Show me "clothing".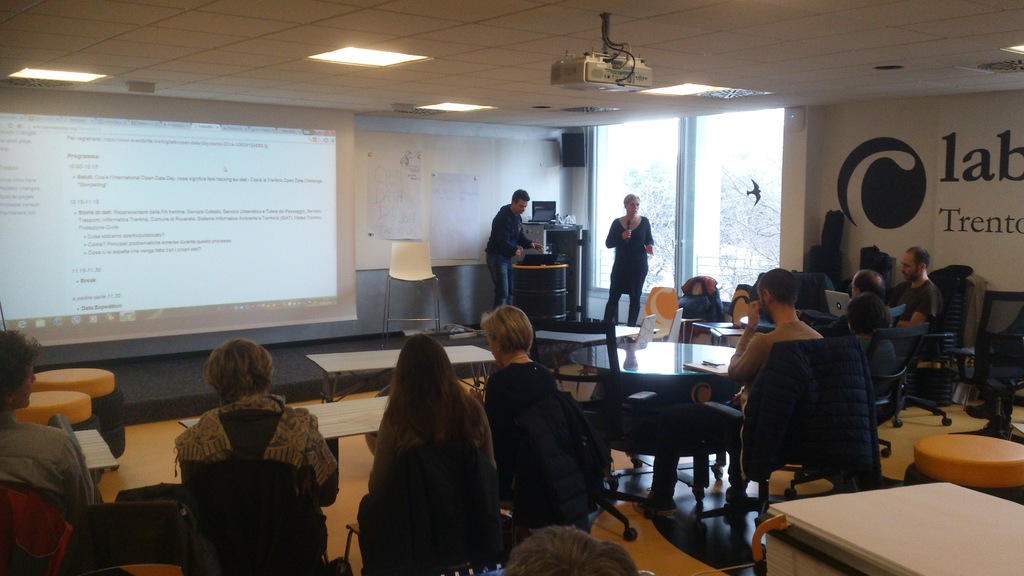
"clothing" is here: x1=721, y1=330, x2=828, y2=406.
